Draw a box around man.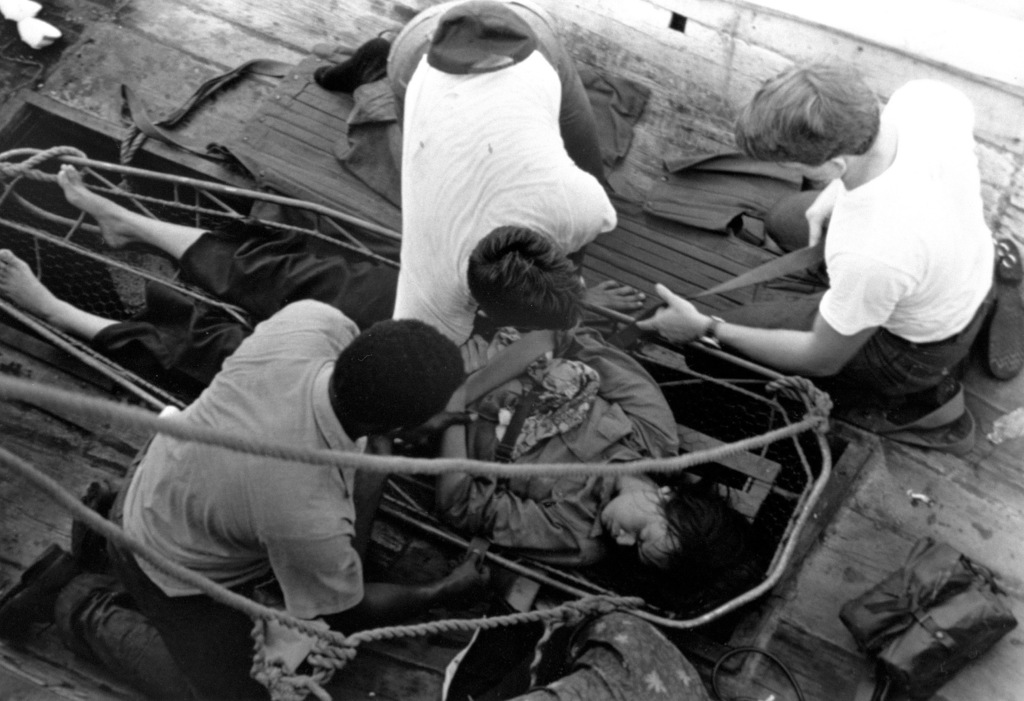
{"left": 637, "top": 51, "right": 1023, "bottom": 420}.
